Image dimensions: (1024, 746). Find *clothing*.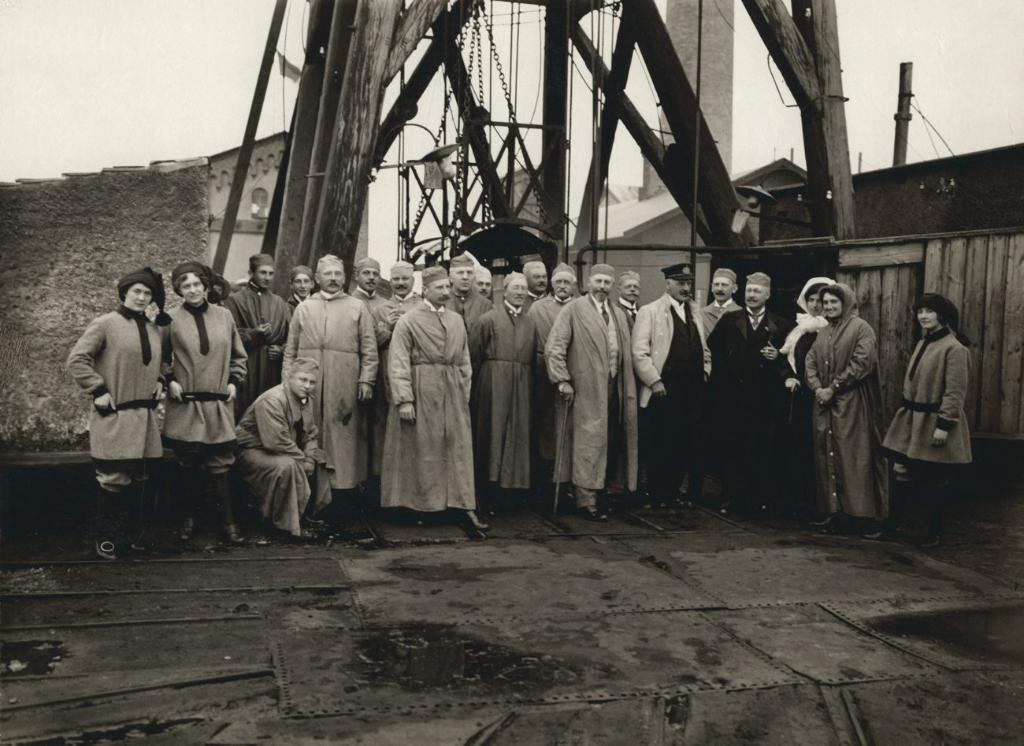
locate(67, 306, 161, 531).
